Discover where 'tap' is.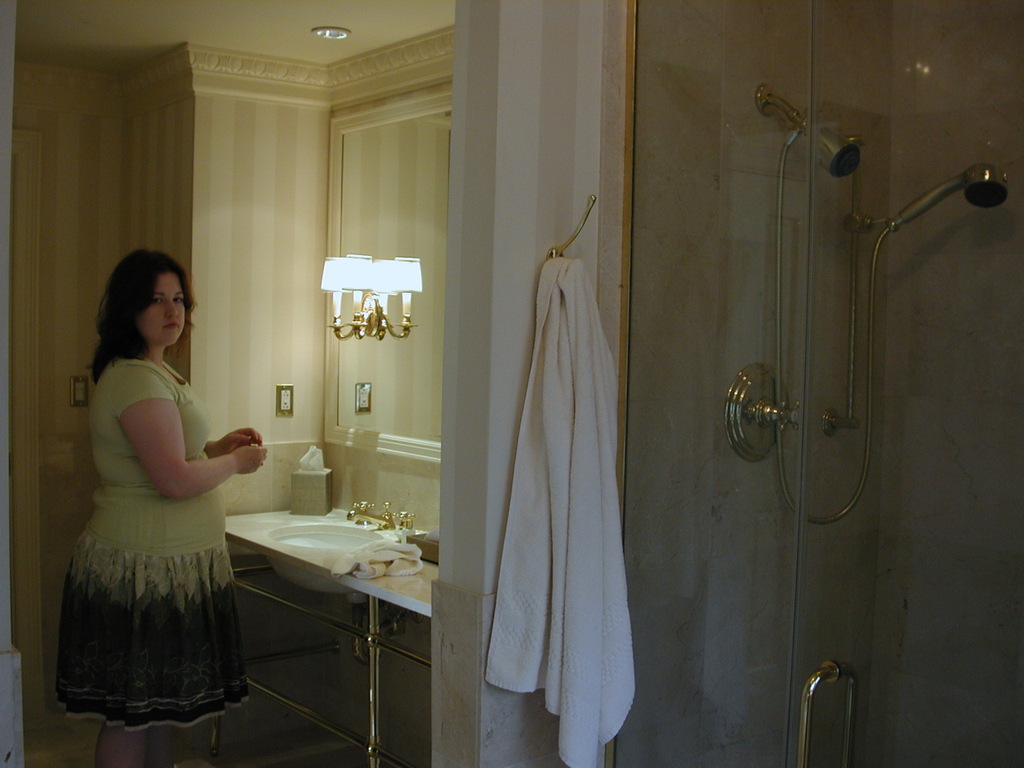
Discovered at box=[379, 502, 411, 529].
